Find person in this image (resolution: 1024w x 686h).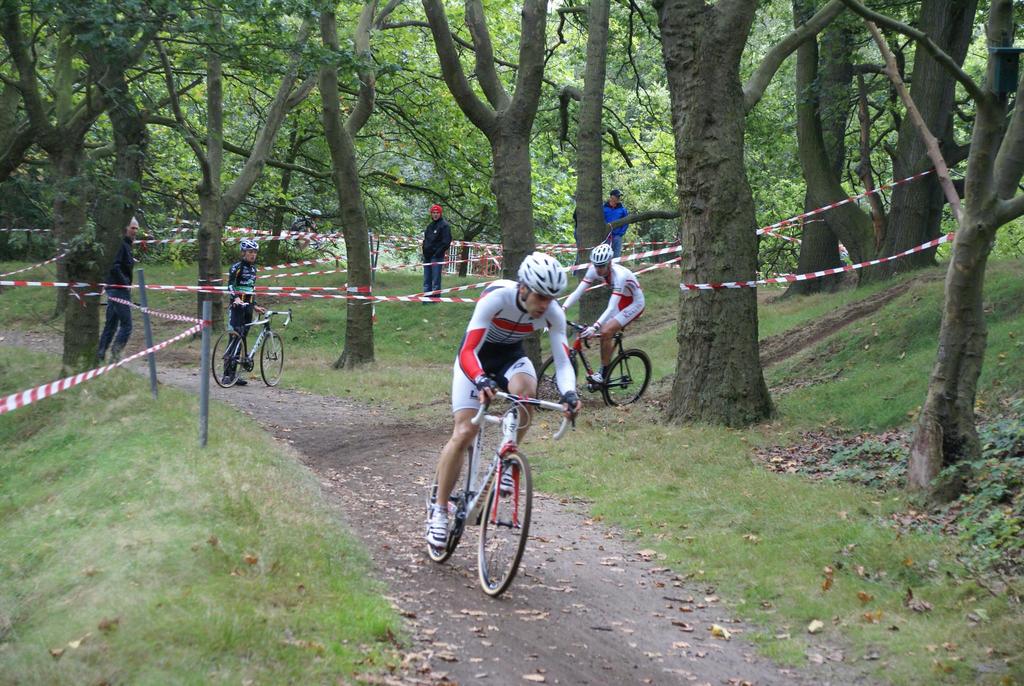
(left=221, top=238, right=269, bottom=390).
